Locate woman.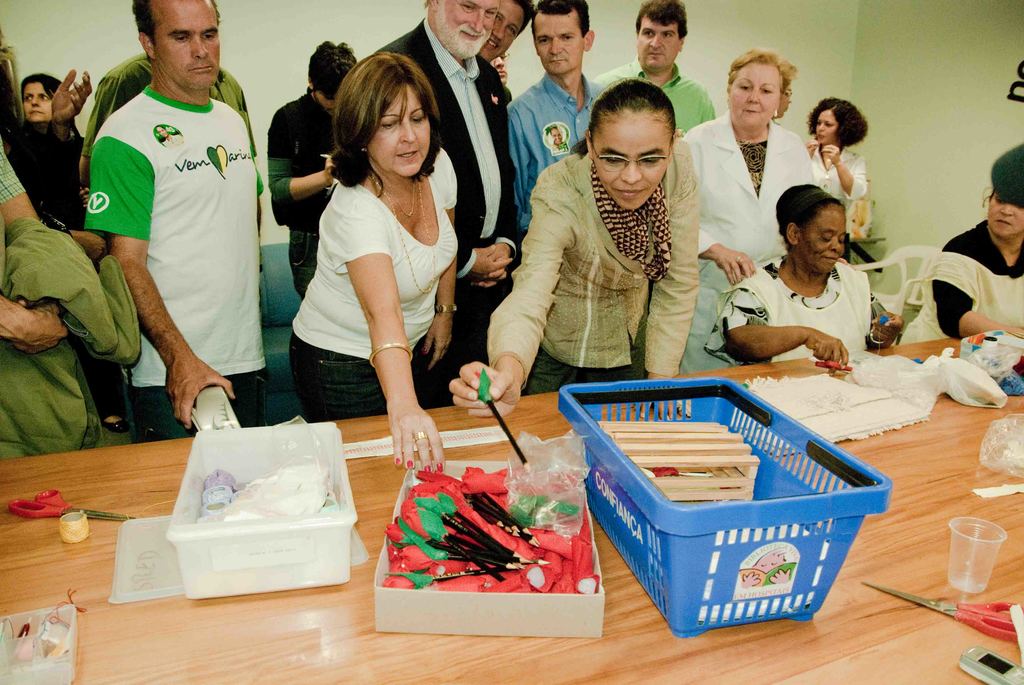
Bounding box: (695,179,916,366).
